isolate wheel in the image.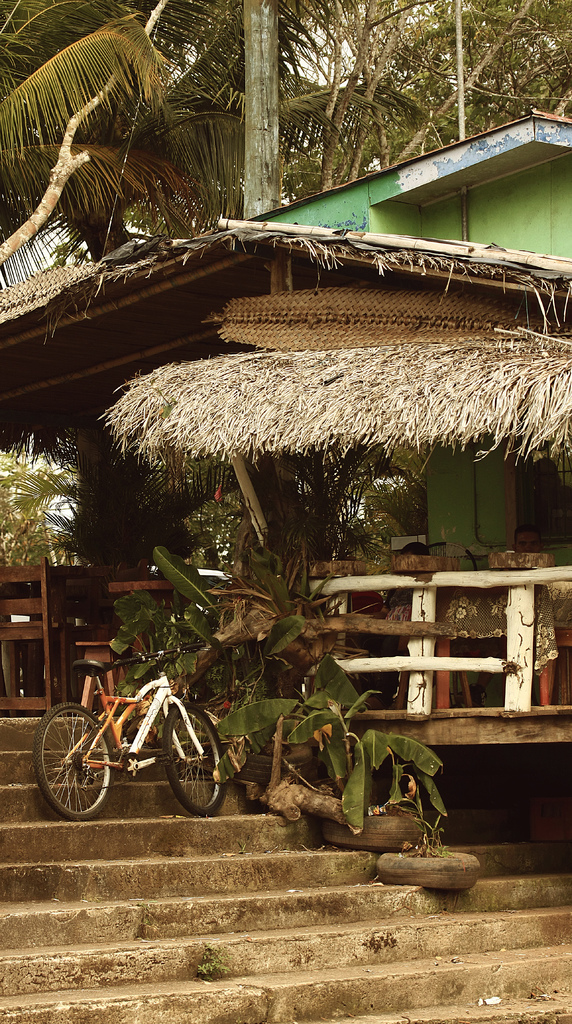
Isolated region: detection(161, 706, 227, 813).
